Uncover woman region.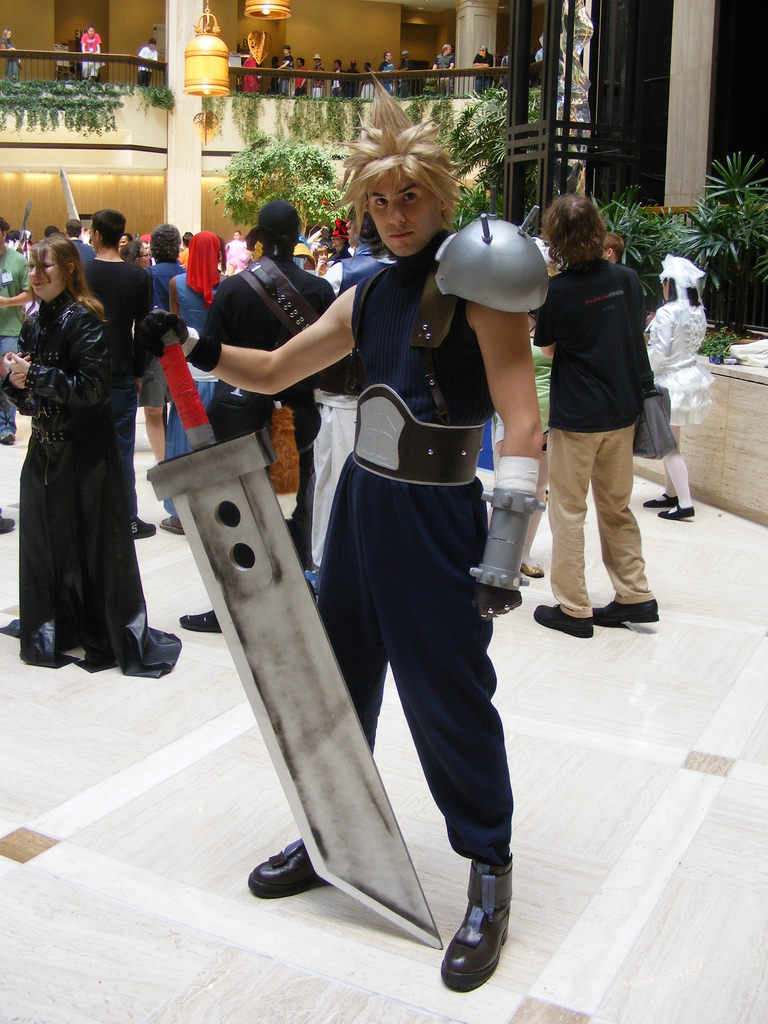
Uncovered: bbox=(639, 250, 721, 522).
